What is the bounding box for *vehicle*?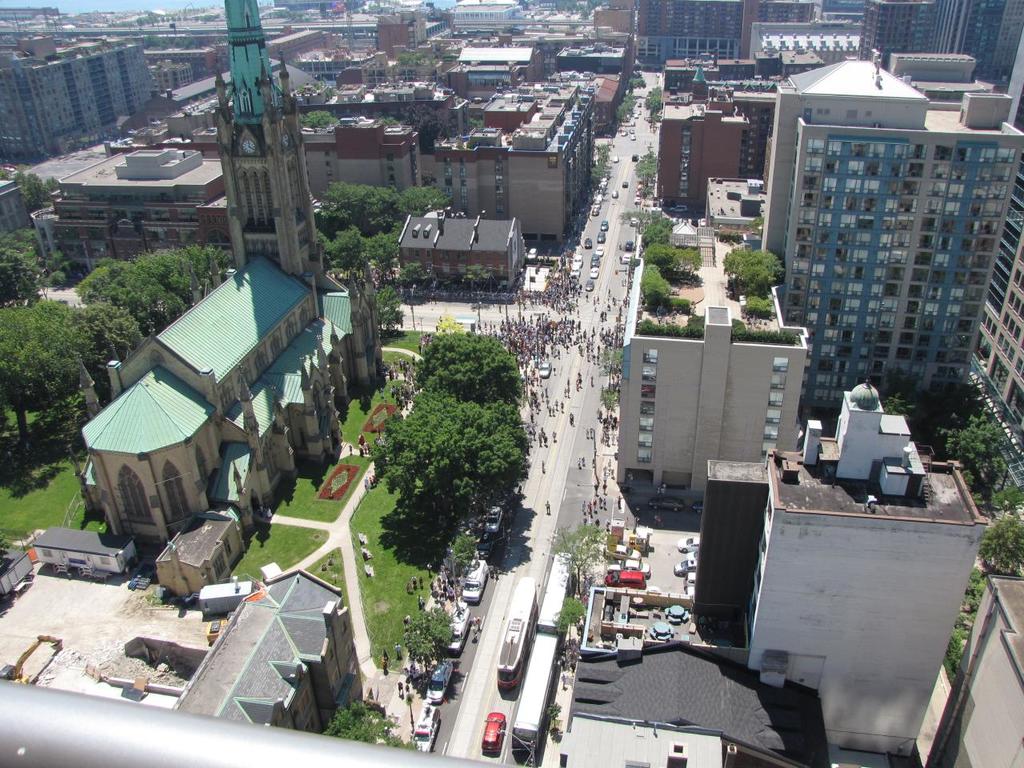
Rect(596, 234, 608, 242).
